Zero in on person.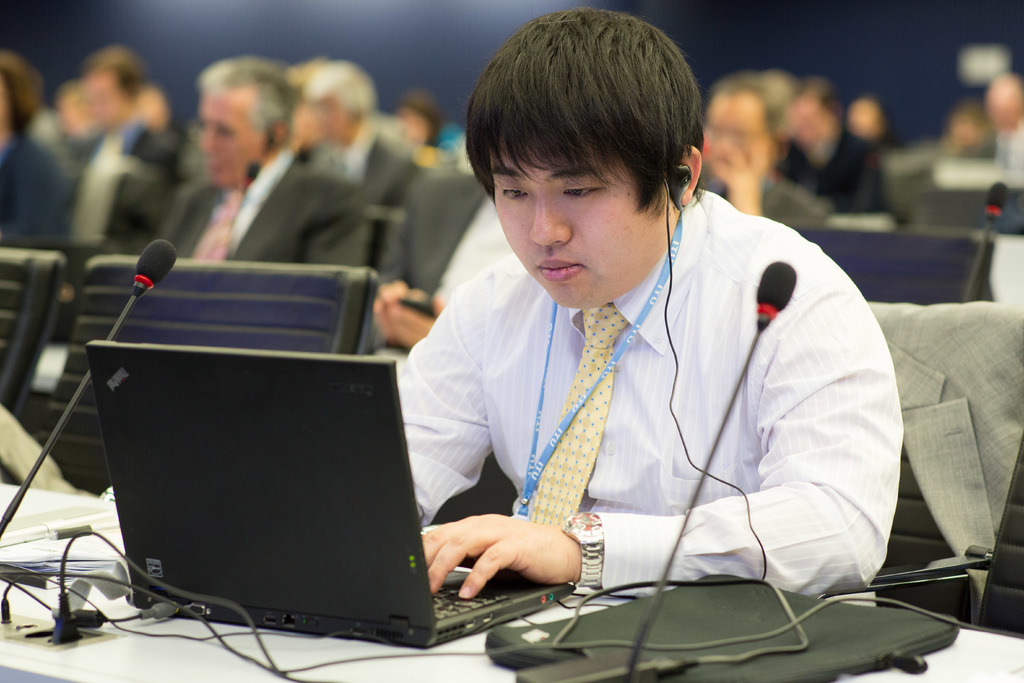
Zeroed in: Rect(989, 71, 1023, 184).
